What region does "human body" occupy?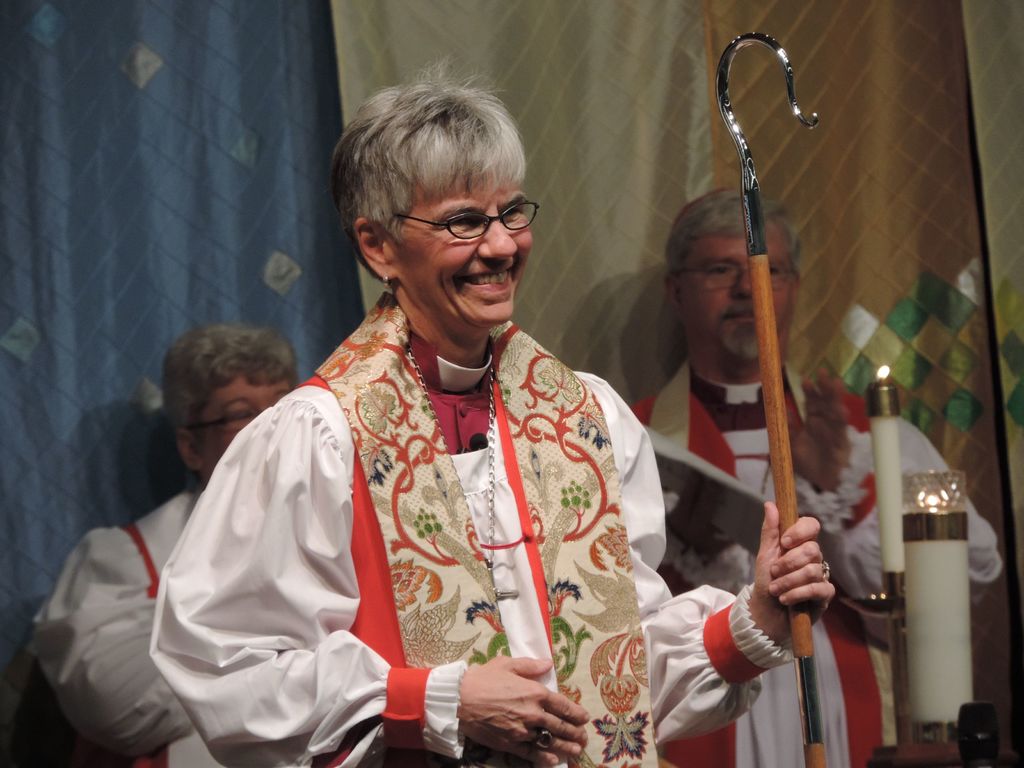
x1=33, y1=323, x2=300, y2=767.
